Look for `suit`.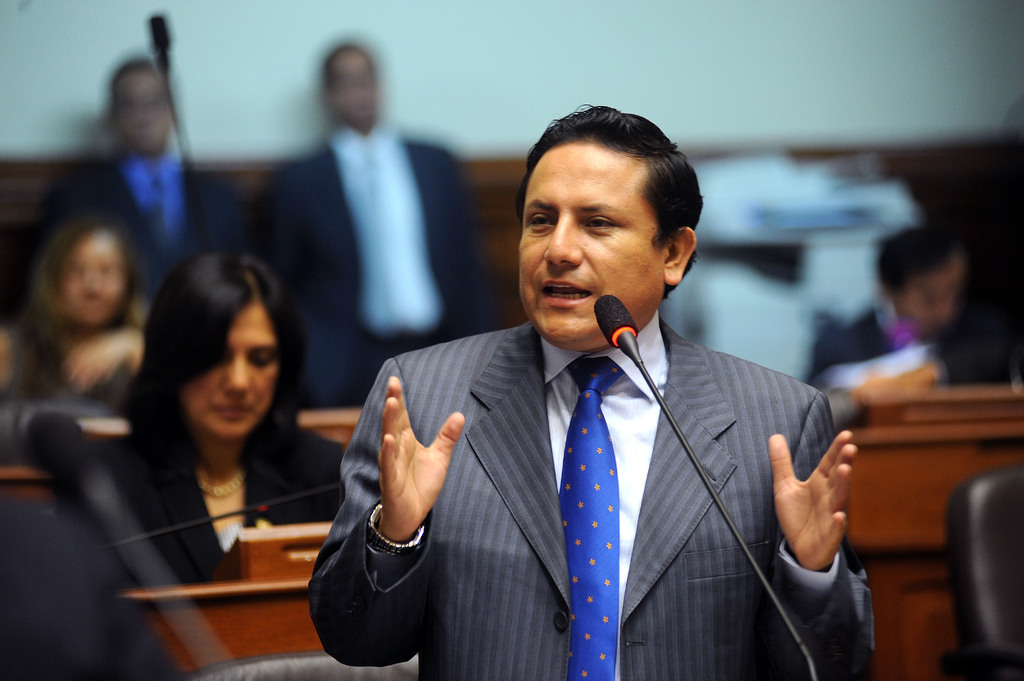
Found: <bbox>26, 154, 235, 320</bbox>.
